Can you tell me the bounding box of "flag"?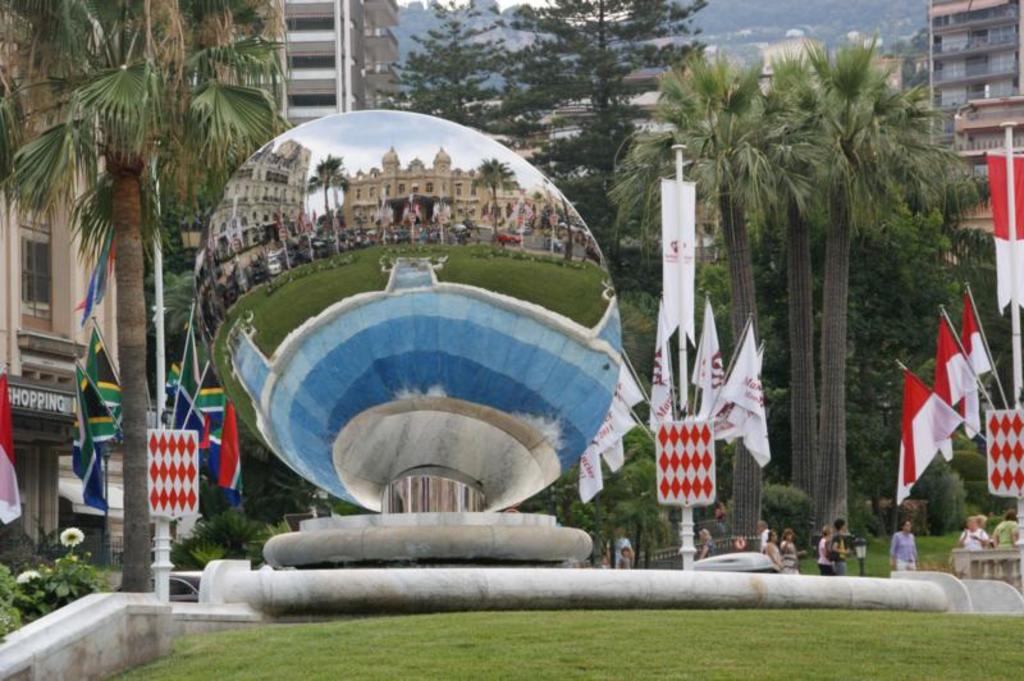
[left=687, top=291, right=733, bottom=440].
